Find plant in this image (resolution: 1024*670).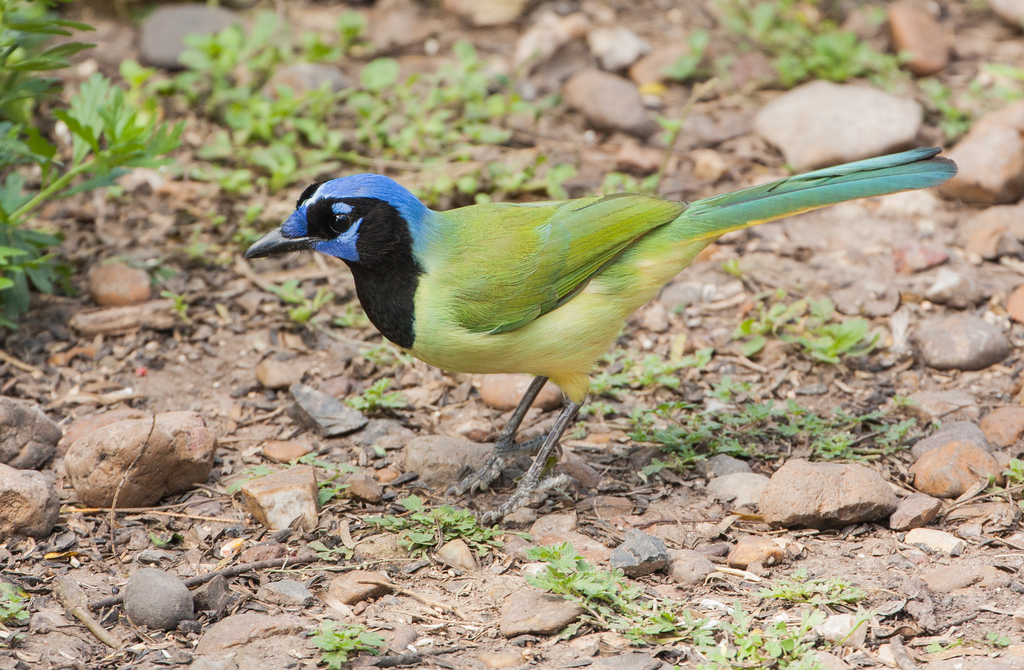
pyautogui.locateOnScreen(637, 603, 863, 669).
